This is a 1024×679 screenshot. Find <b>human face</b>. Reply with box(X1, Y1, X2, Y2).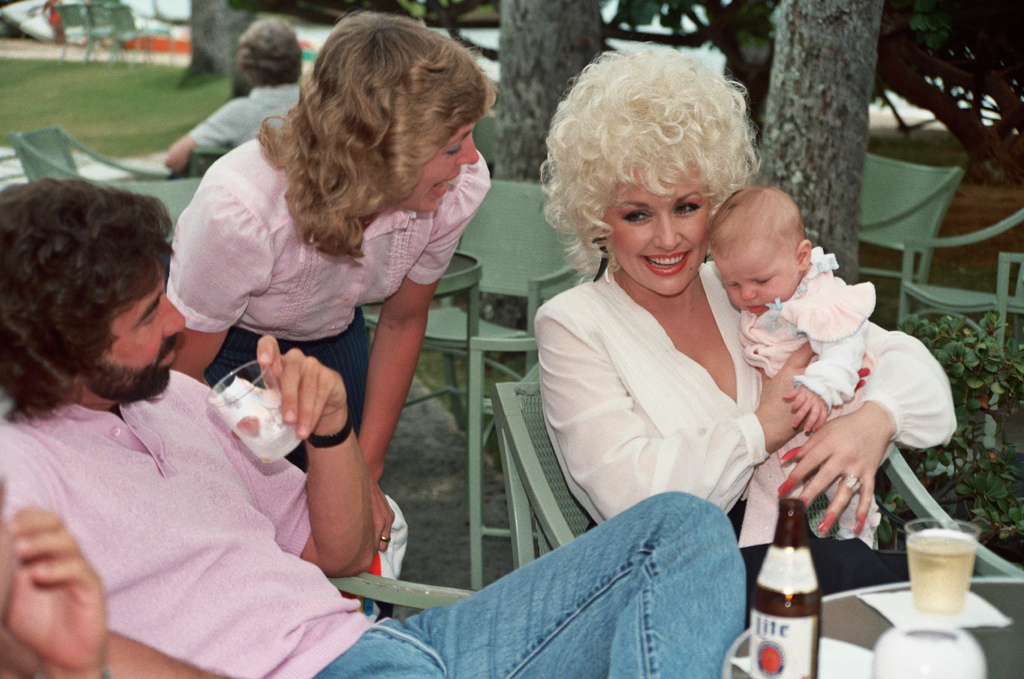
box(401, 124, 479, 212).
